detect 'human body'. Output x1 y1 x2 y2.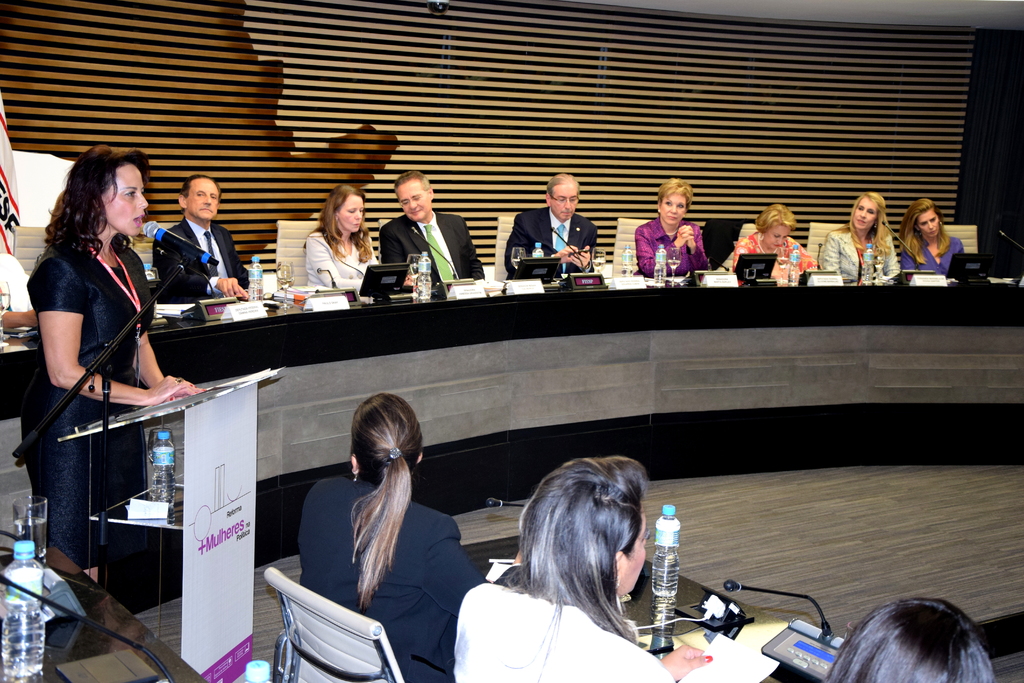
738 236 835 279.
